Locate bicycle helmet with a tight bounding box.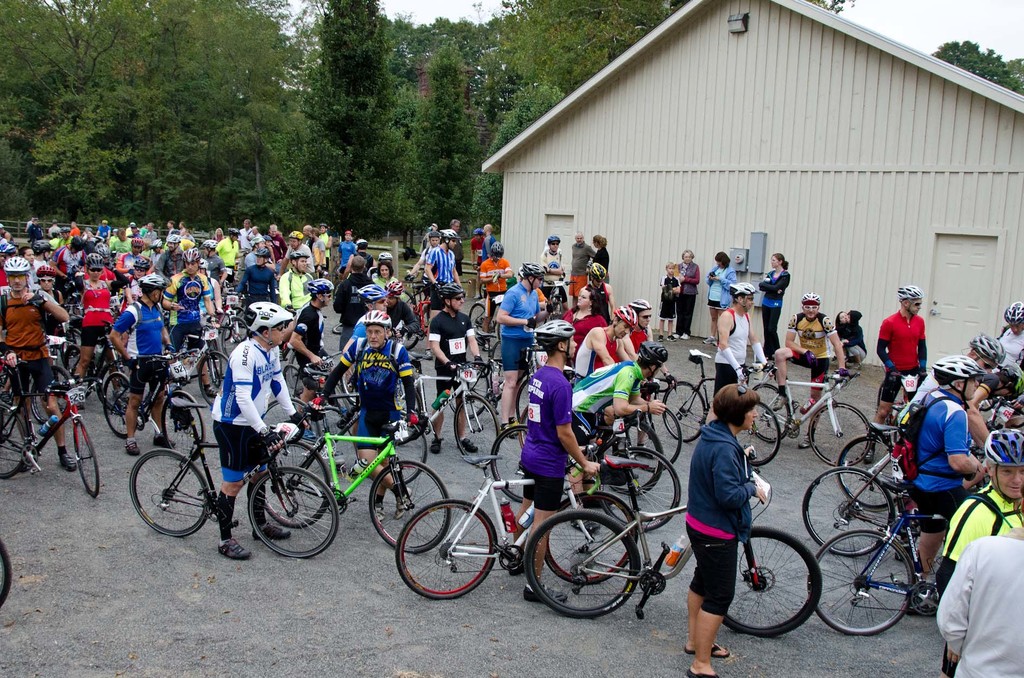
(966,331,1006,363).
